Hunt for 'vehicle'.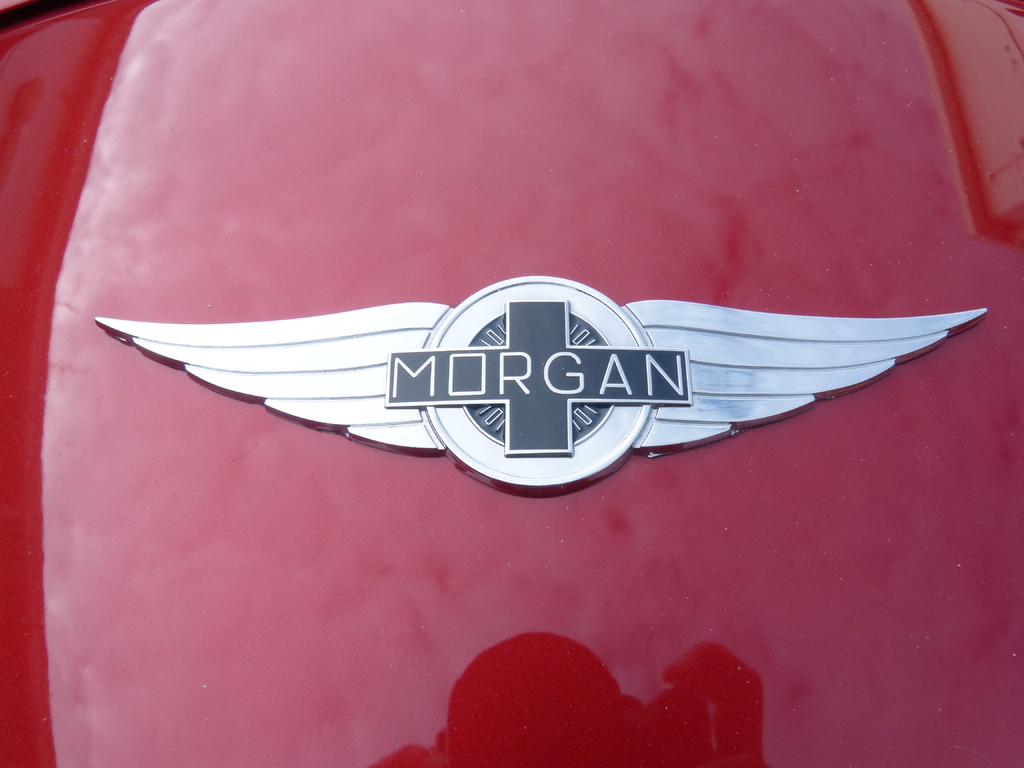
Hunted down at [left=0, top=0, right=1023, bottom=767].
